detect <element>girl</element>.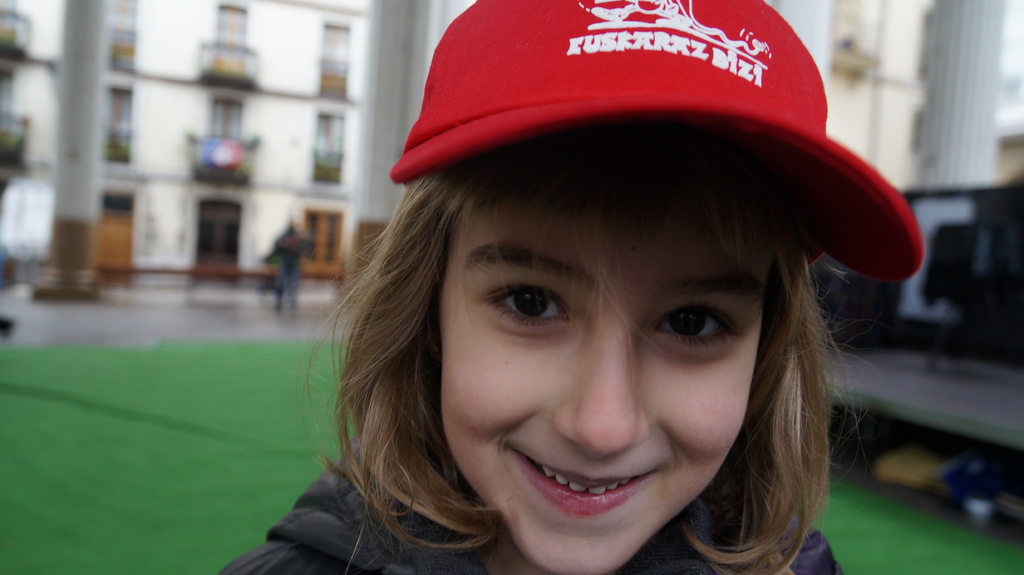
Detected at [224,70,934,567].
